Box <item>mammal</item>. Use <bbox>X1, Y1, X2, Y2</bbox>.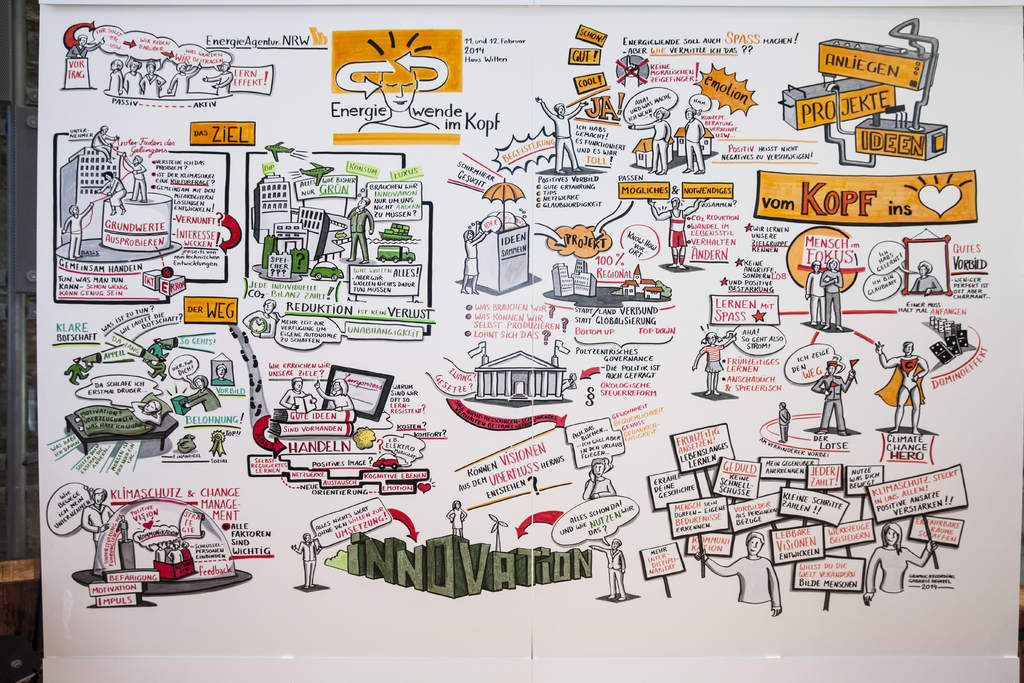
<bbox>579, 457, 616, 504</bbox>.
